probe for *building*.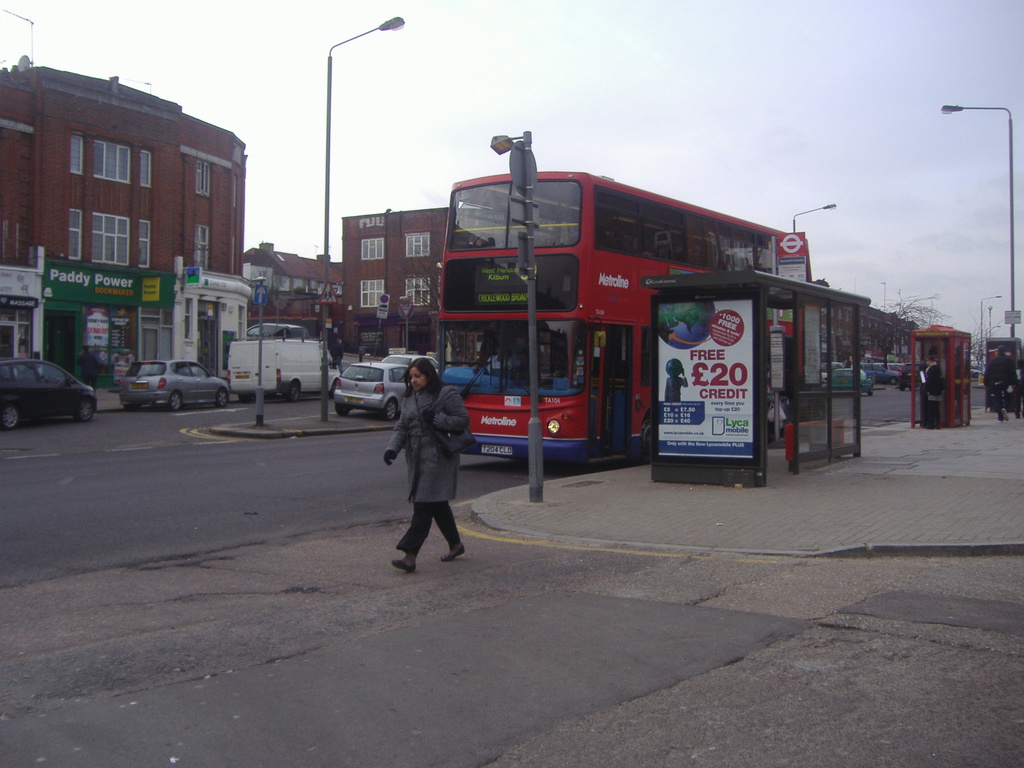
Probe result: 0, 54, 250, 387.
